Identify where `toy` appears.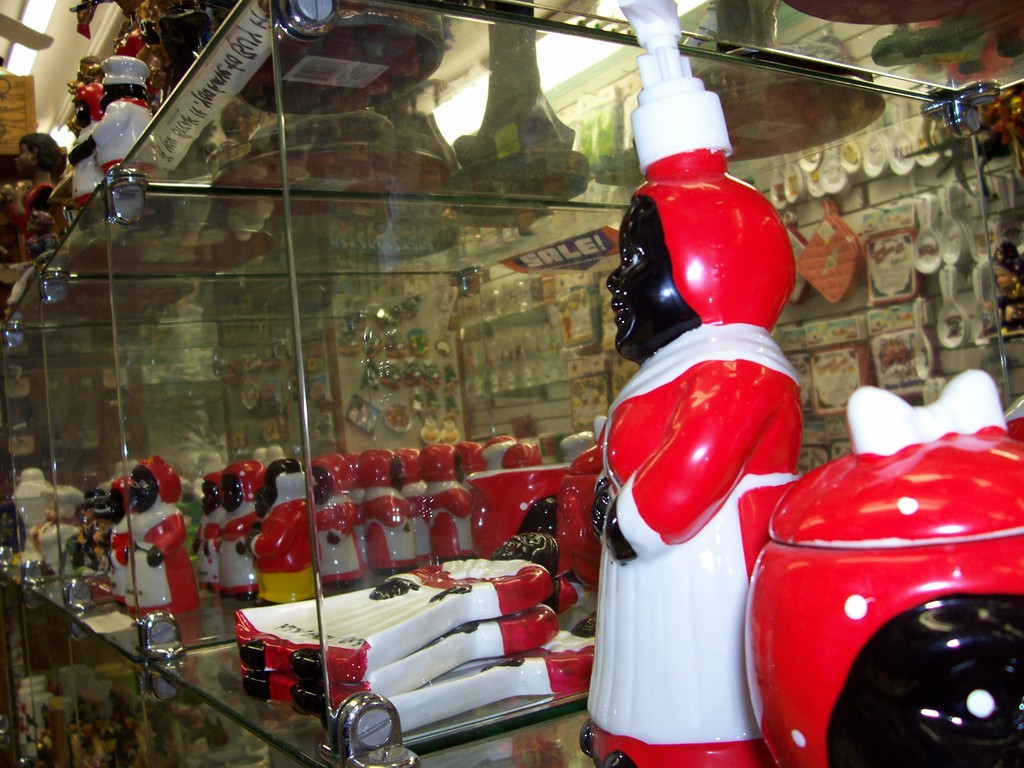
Appears at crop(198, 471, 225, 593).
